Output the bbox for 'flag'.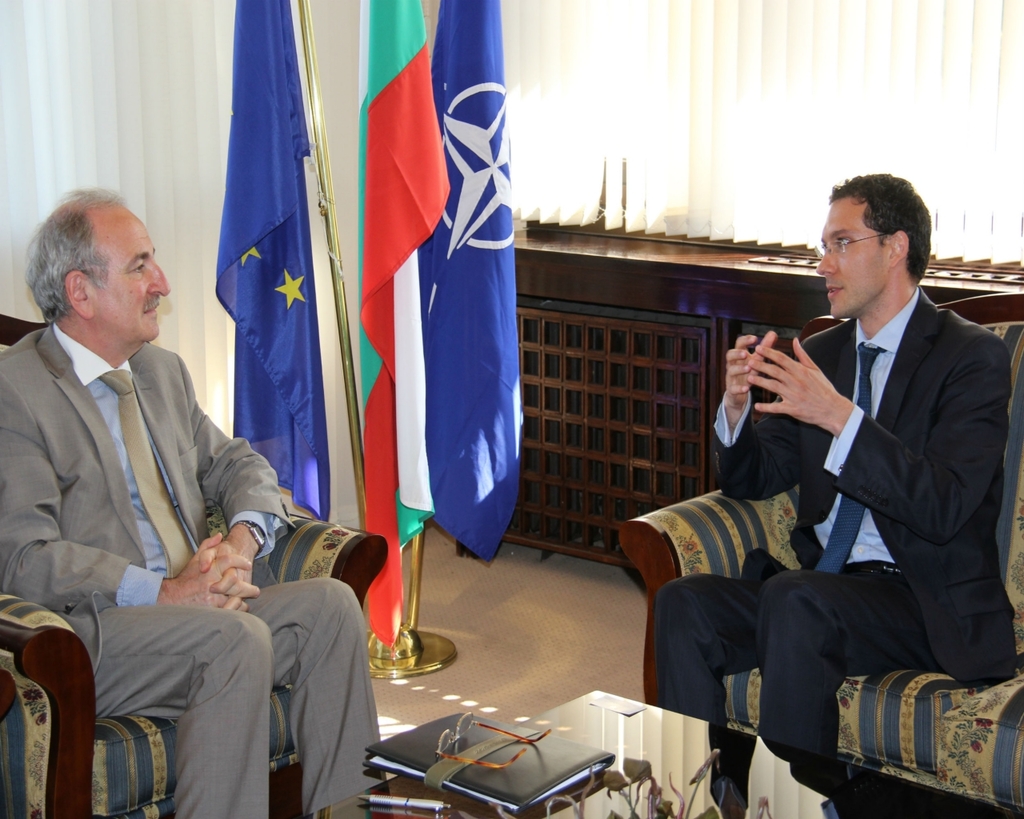
x1=398, y1=0, x2=523, y2=569.
